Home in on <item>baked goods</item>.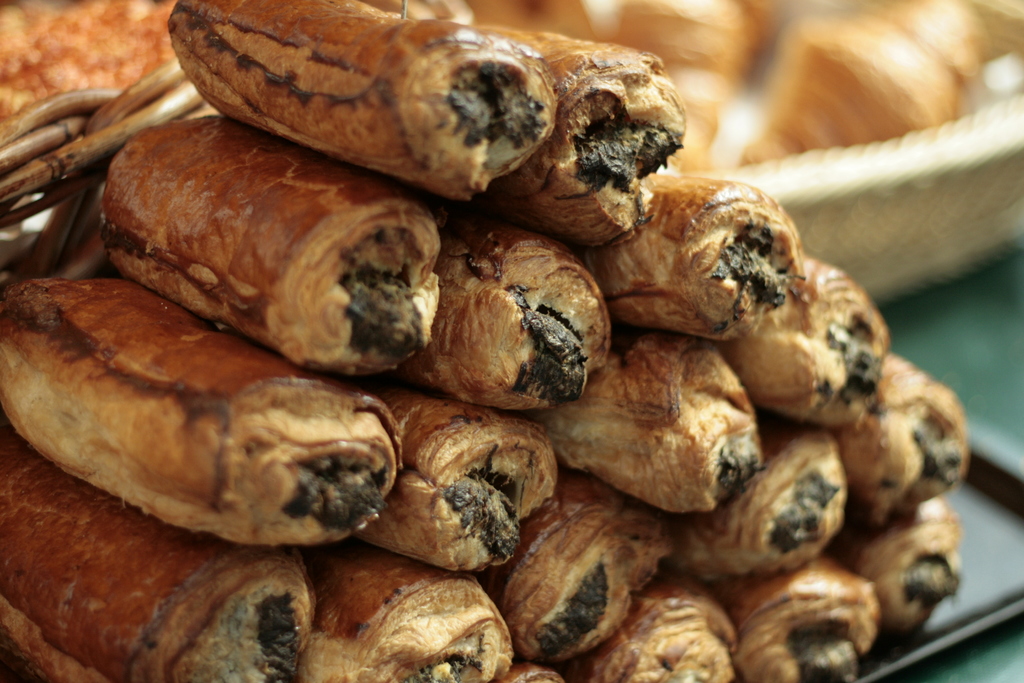
Homed in at detection(664, 422, 847, 582).
